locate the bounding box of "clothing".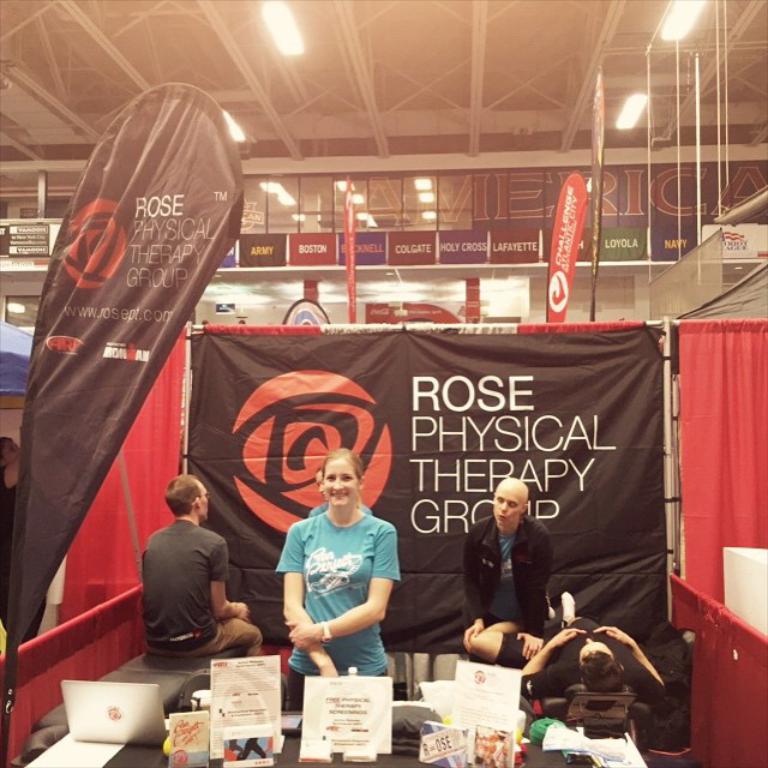
Bounding box: bbox=[462, 512, 547, 636].
